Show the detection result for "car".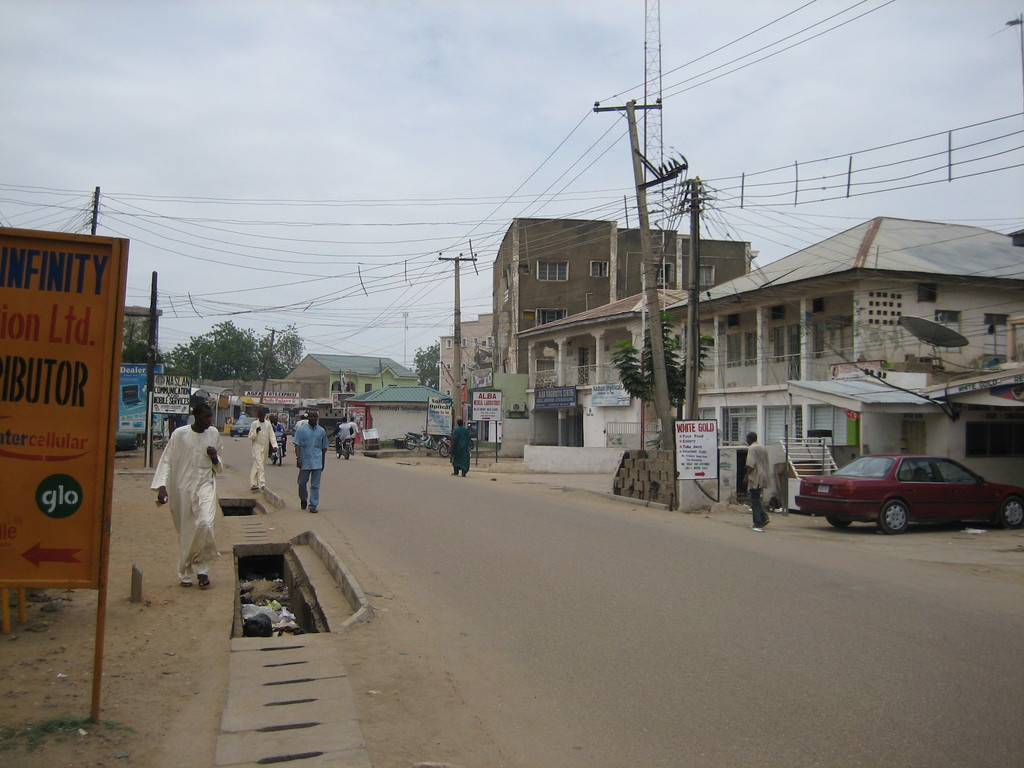
<bbox>152, 430, 165, 438</bbox>.
